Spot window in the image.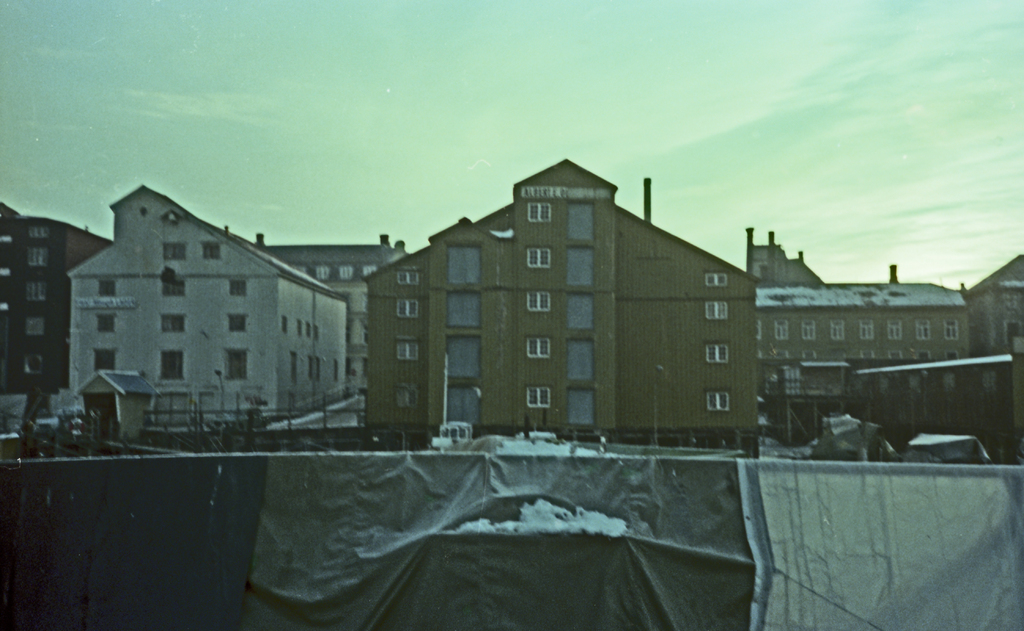
window found at Rect(159, 277, 188, 295).
